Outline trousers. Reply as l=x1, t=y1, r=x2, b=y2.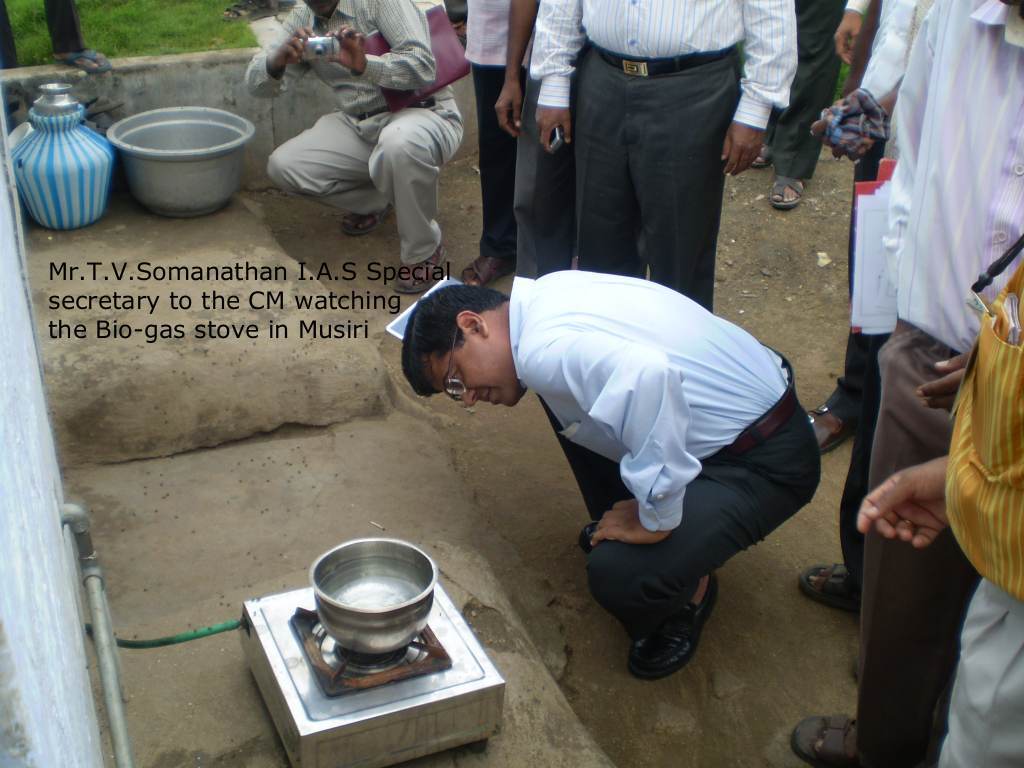
l=761, t=0, r=845, b=178.
